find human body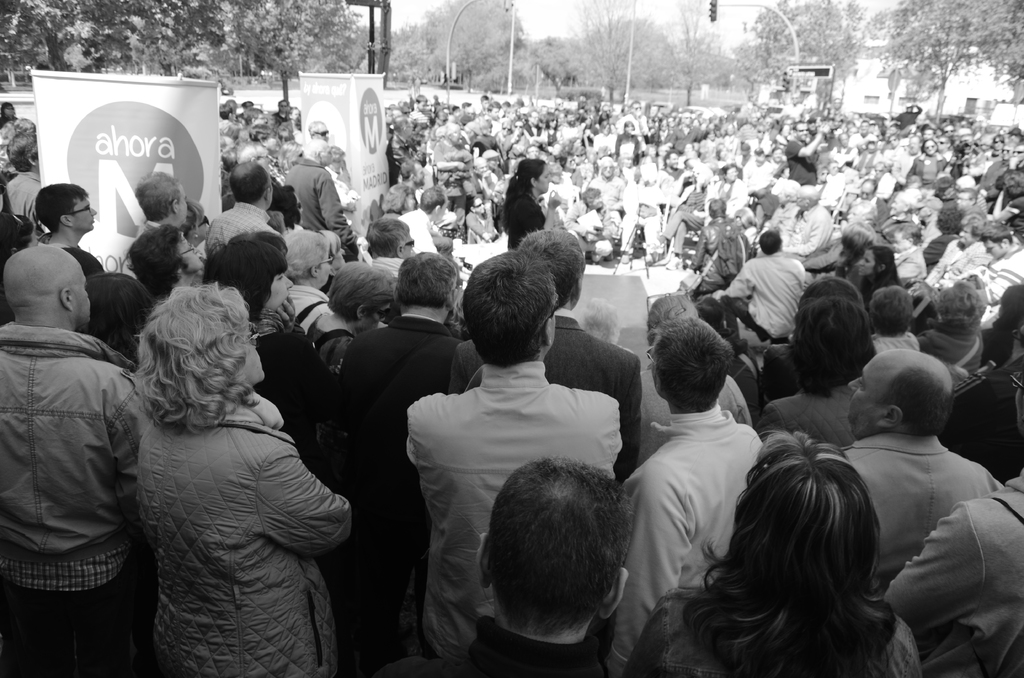
pyautogui.locateOnScreen(927, 218, 985, 284)
